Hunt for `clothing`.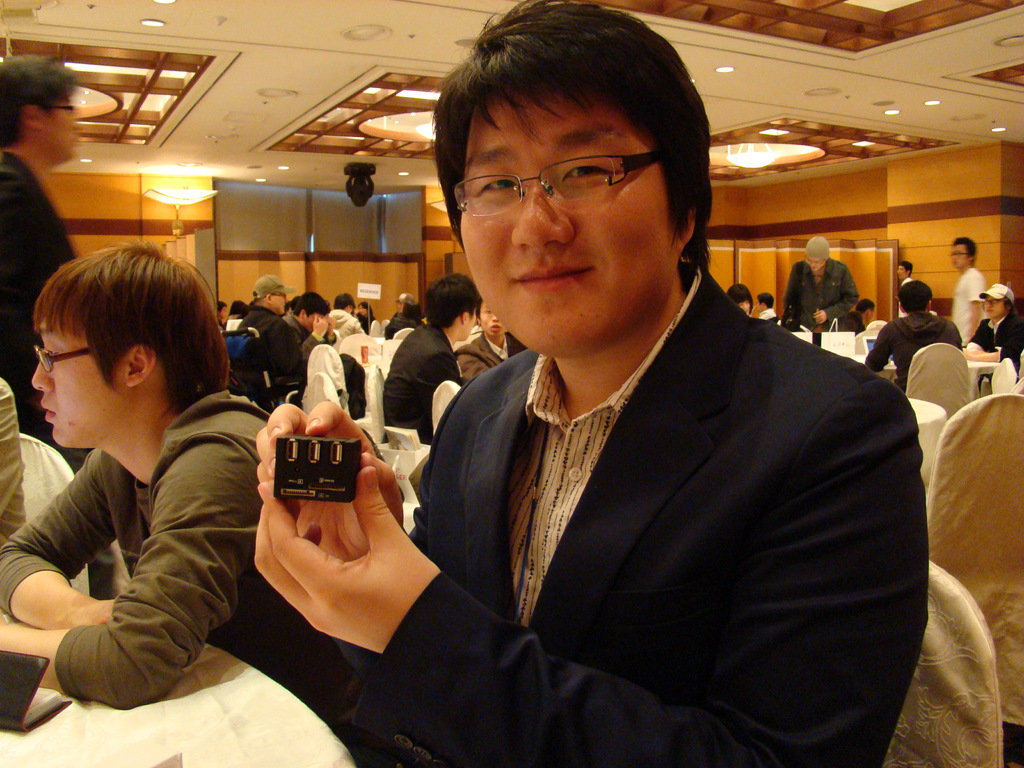
Hunted down at <region>374, 241, 932, 767</region>.
